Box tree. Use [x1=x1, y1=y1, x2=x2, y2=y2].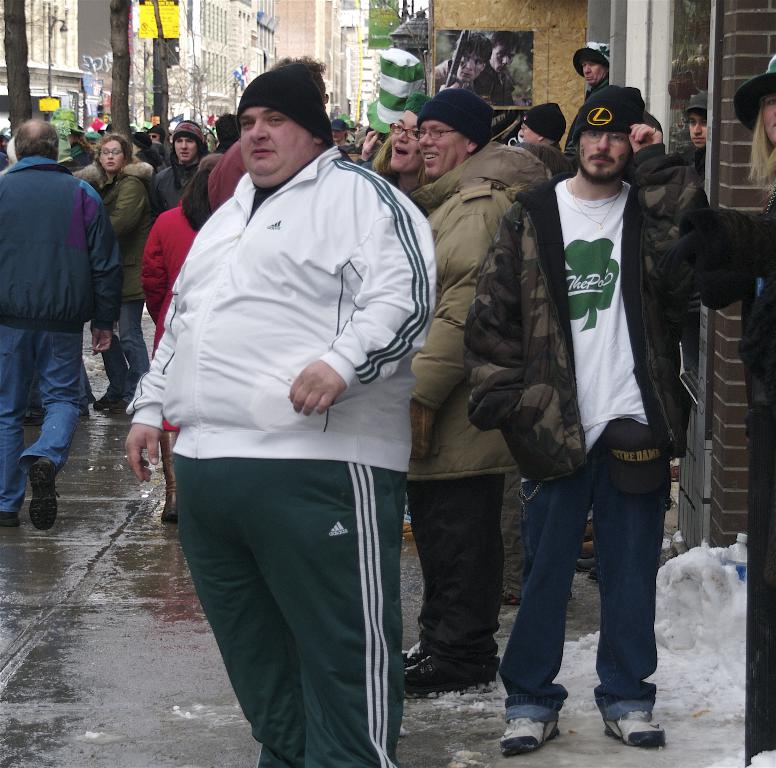
[x1=148, y1=0, x2=246, y2=140].
